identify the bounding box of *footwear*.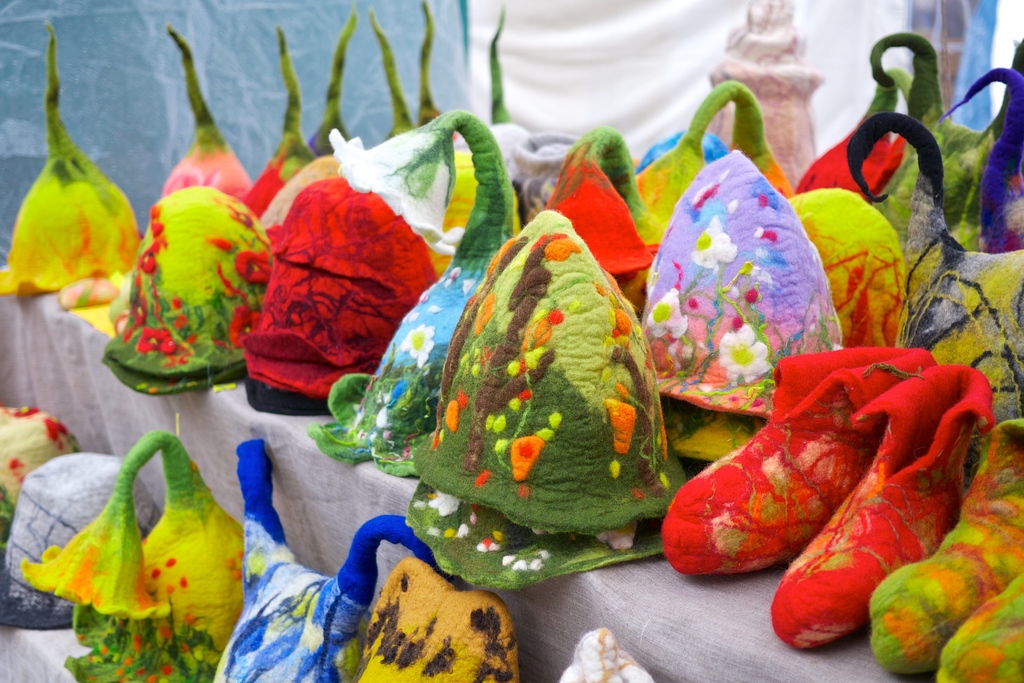
(left=768, top=363, right=998, bottom=654).
